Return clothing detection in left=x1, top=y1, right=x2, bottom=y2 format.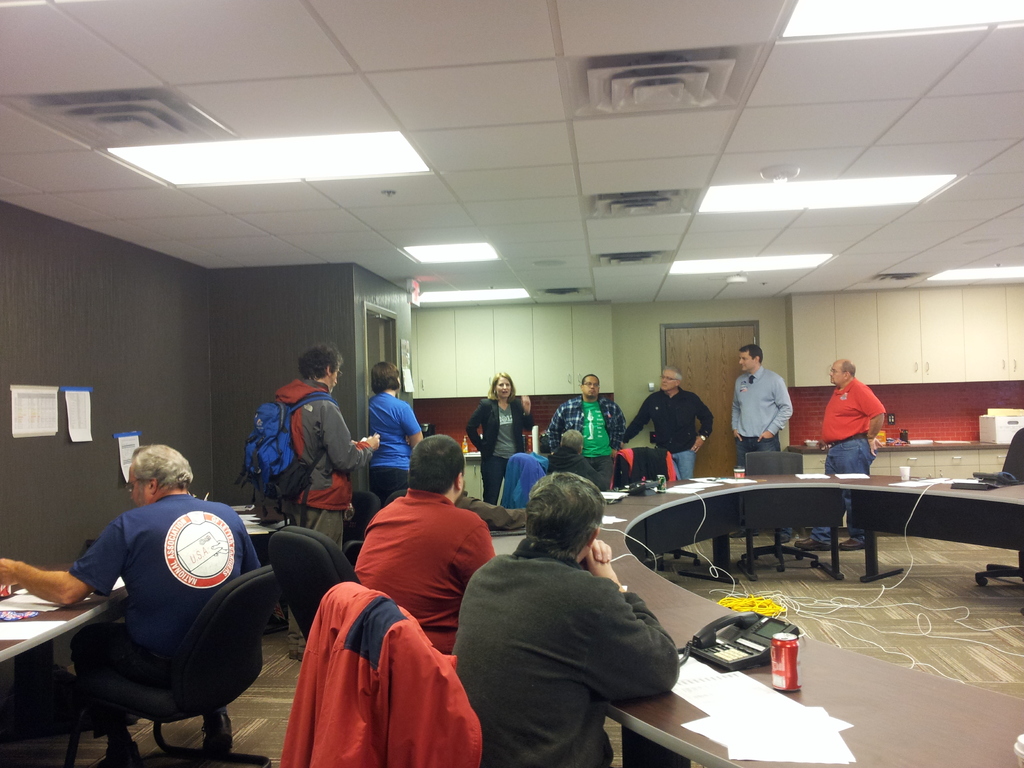
left=613, top=388, right=717, bottom=478.
